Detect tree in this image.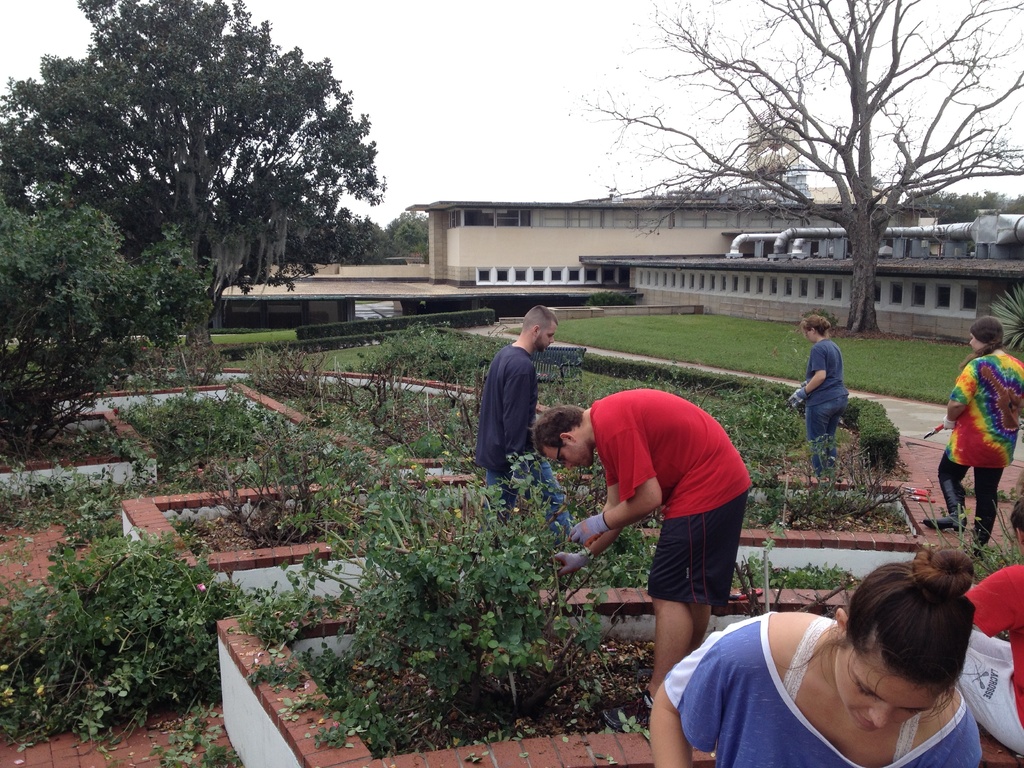
Detection: region(895, 189, 959, 237).
